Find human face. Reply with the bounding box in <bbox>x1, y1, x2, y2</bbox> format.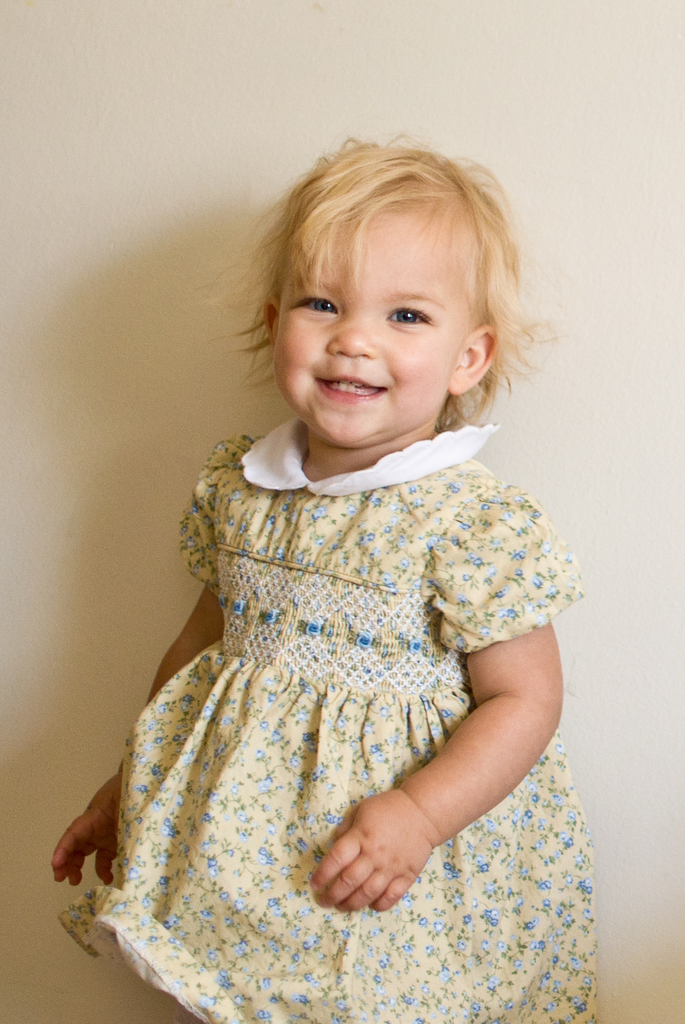
<bbox>273, 209, 453, 458</bbox>.
